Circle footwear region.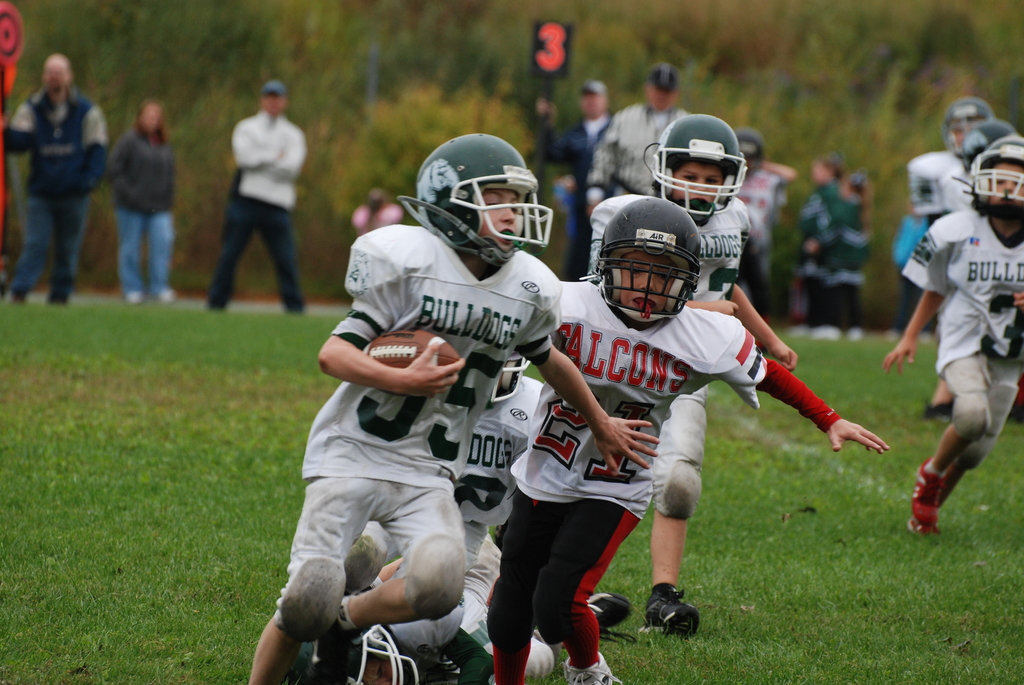
Region: crop(580, 590, 638, 647).
